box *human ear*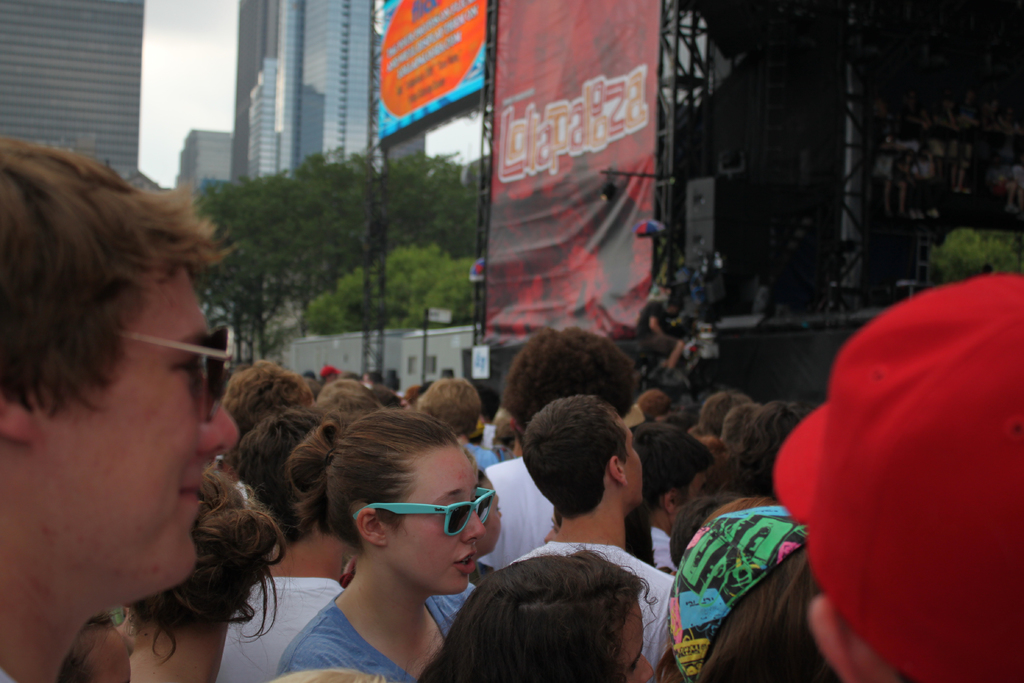
x1=0, y1=395, x2=35, y2=443
